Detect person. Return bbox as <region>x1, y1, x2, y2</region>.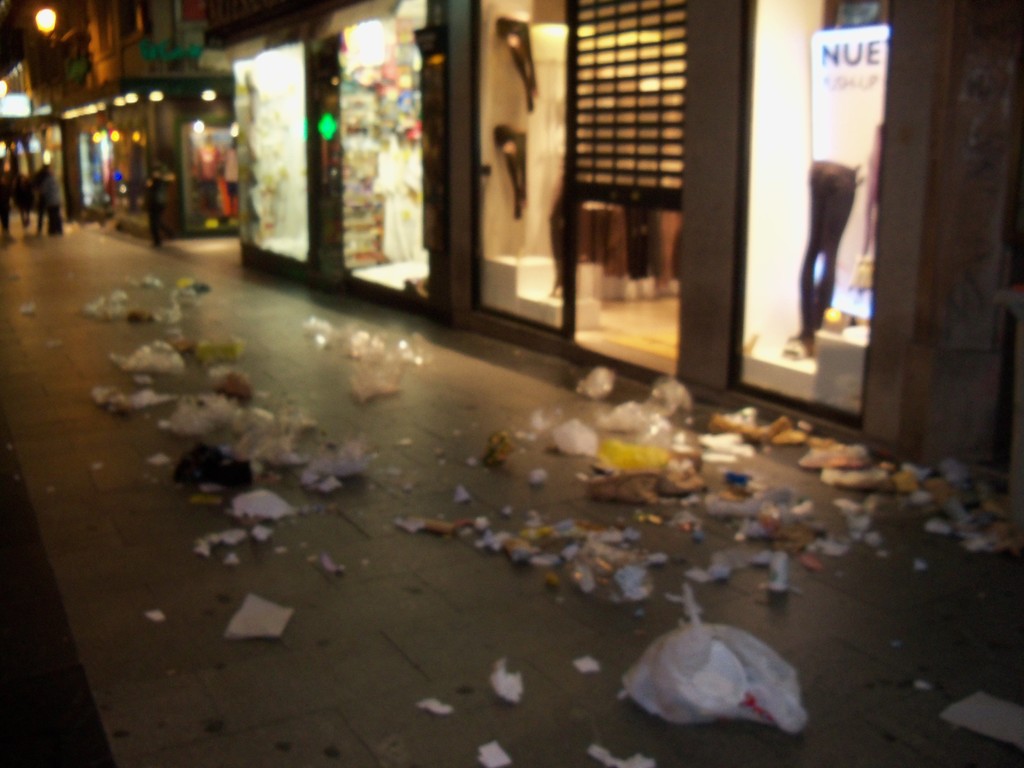
<region>140, 156, 179, 253</region>.
